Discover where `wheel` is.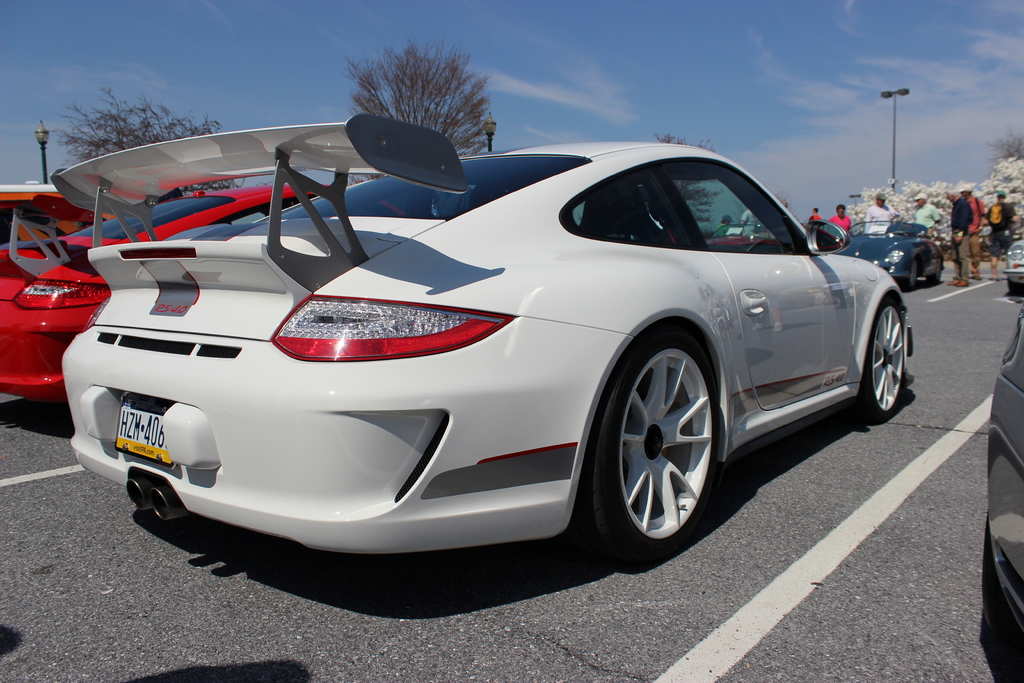
Discovered at select_region(901, 261, 918, 290).
